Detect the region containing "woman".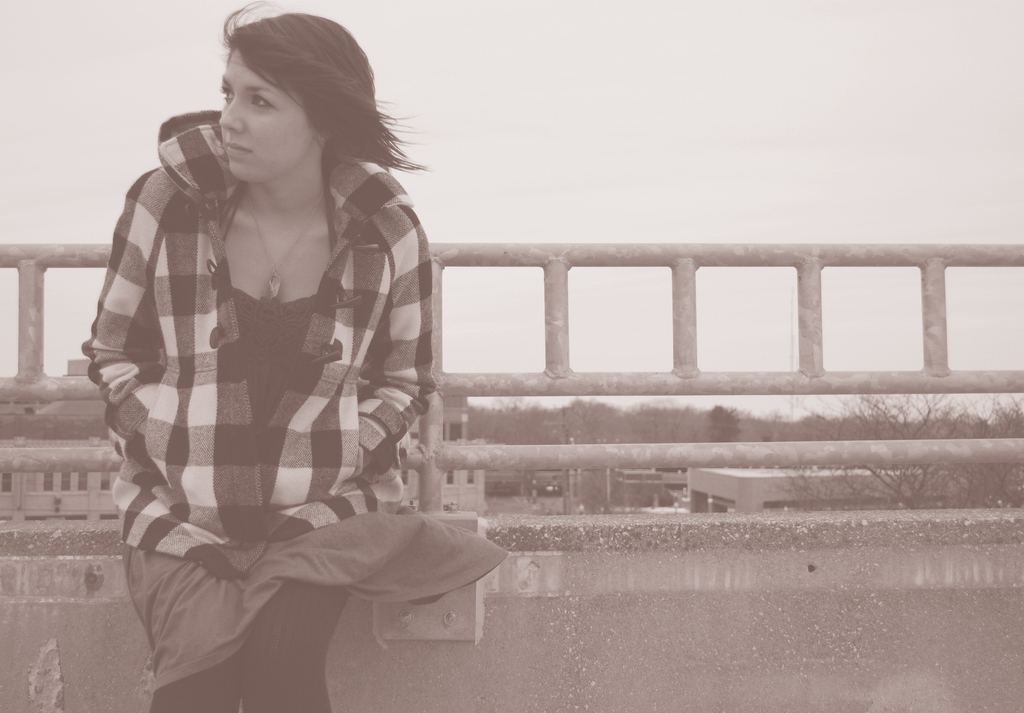
{"x1": 38, "y1": 0, "x2": 475, "y2": 646}.
